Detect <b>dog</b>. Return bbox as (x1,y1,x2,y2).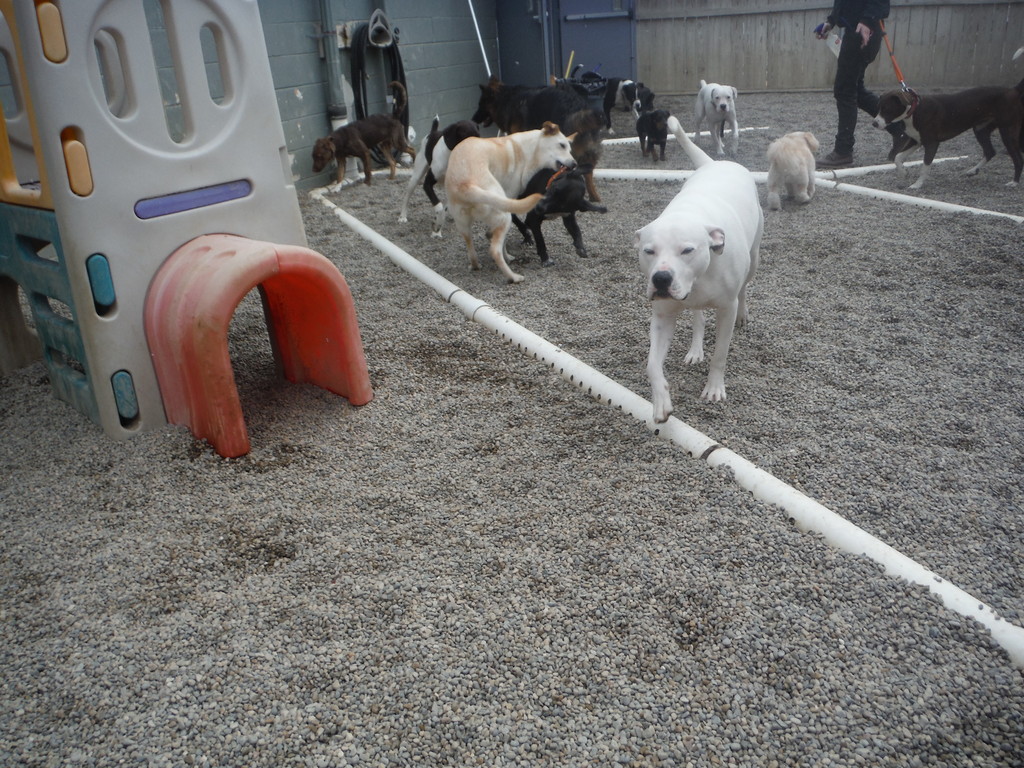
(308,80,417,191).
